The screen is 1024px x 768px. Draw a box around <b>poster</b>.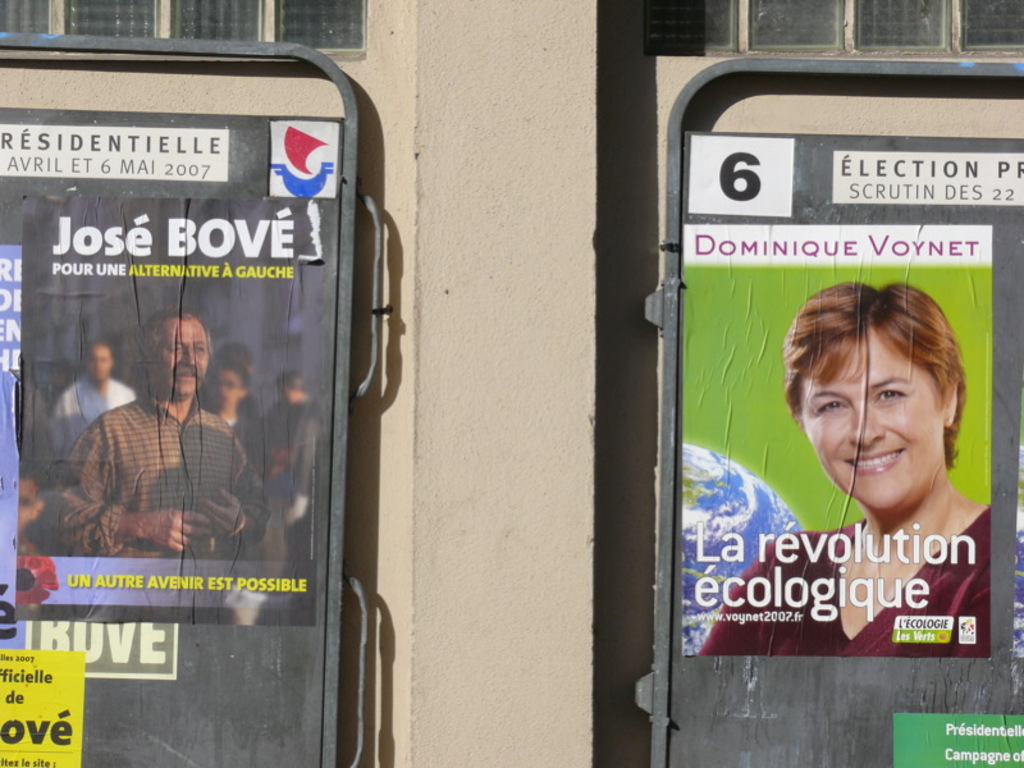
box(0, 122, 228, 179).
